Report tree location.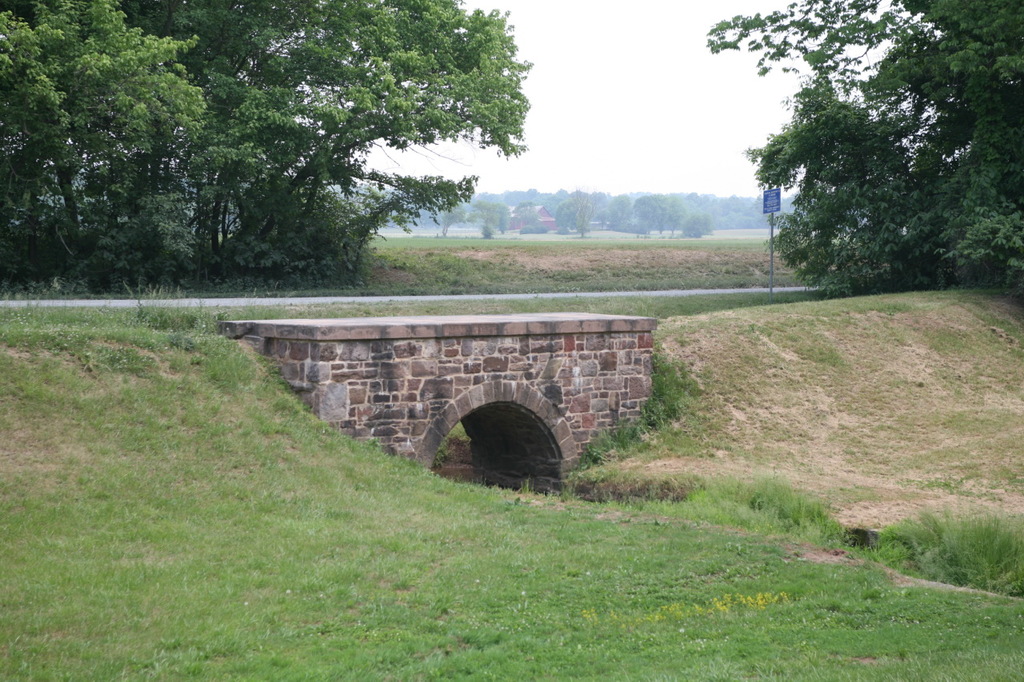
Report: 478:197:509:238.
